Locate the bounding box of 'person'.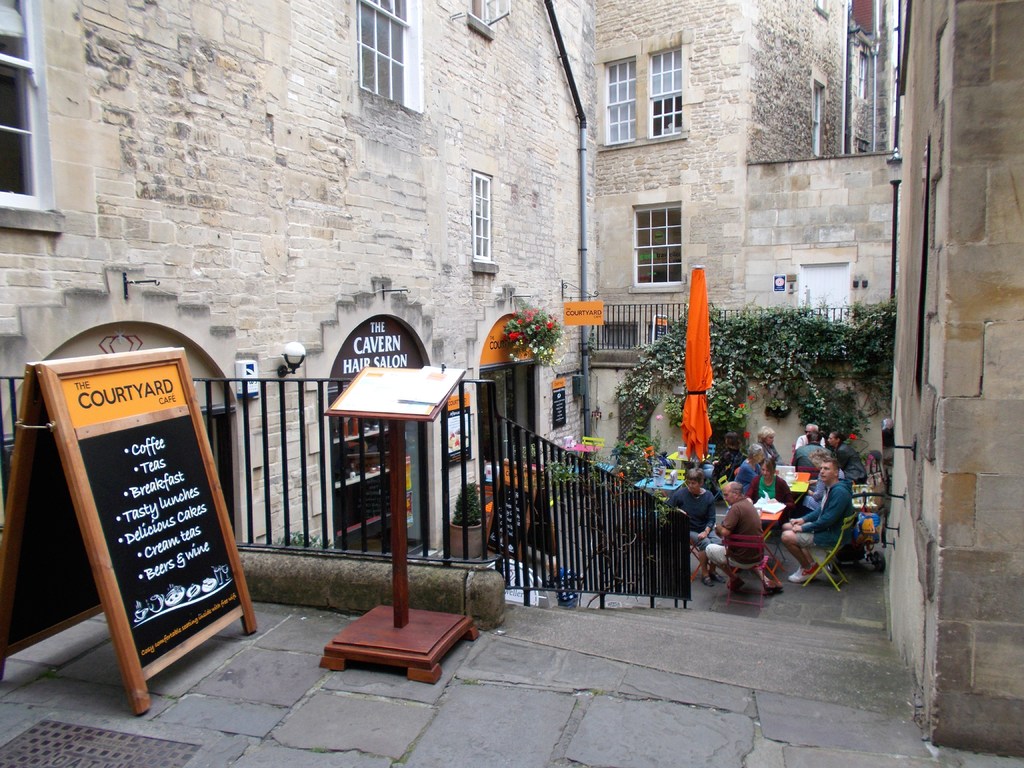
Bounding box: Rect(707, 479, 763, 582).
